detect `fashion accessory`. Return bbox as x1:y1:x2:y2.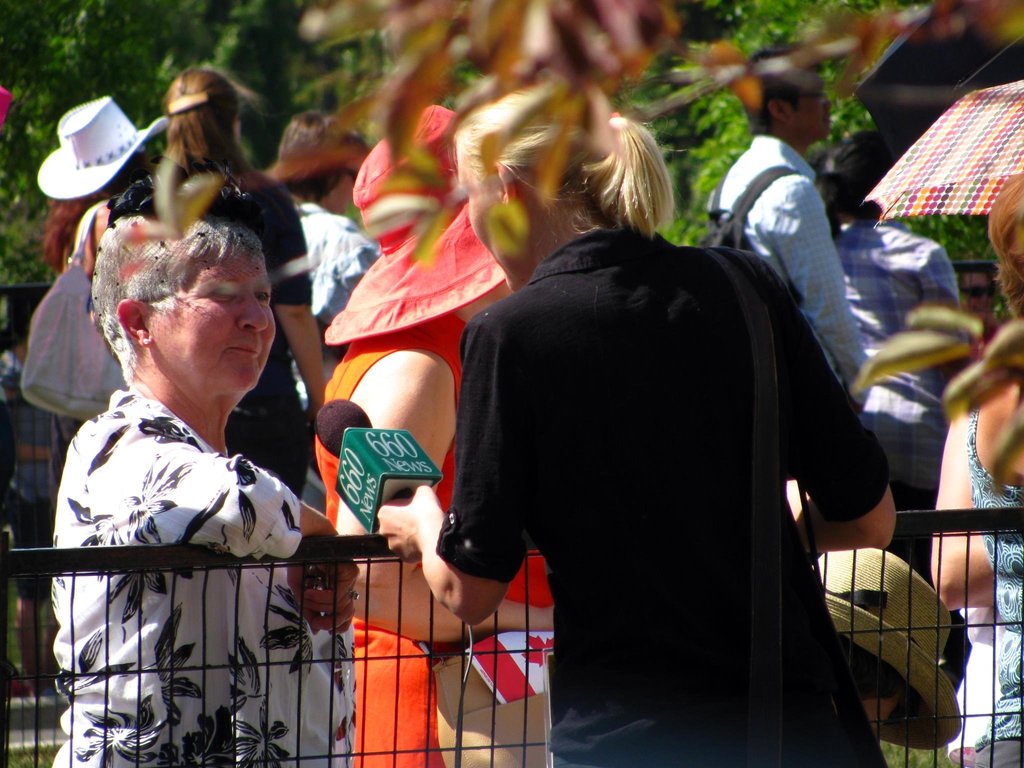
348:591:362:600.
